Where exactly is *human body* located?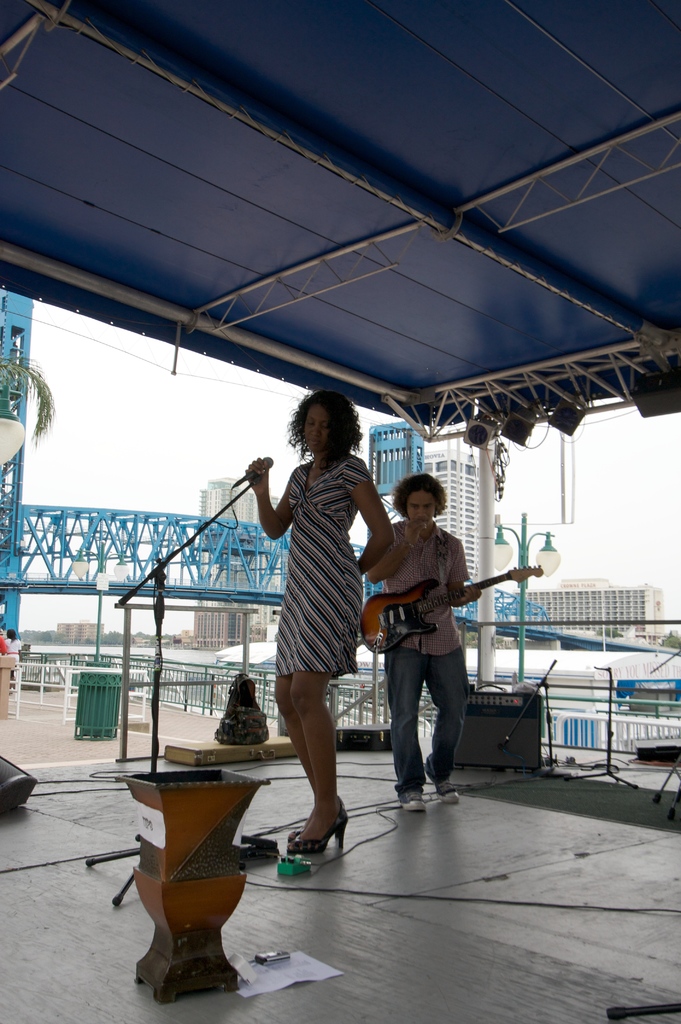
Its bounding box is {"x1": 368, "y1": 520, "x2": 487, "y2": 808}.
